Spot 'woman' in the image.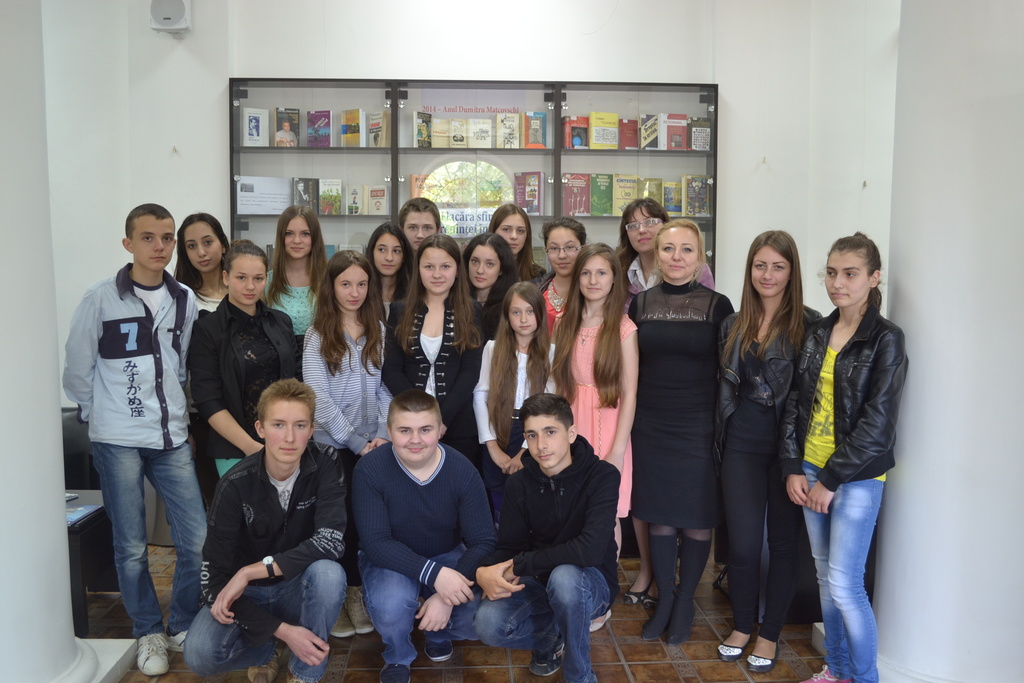
'woman' found at crop(715, 227, 820, 671).
